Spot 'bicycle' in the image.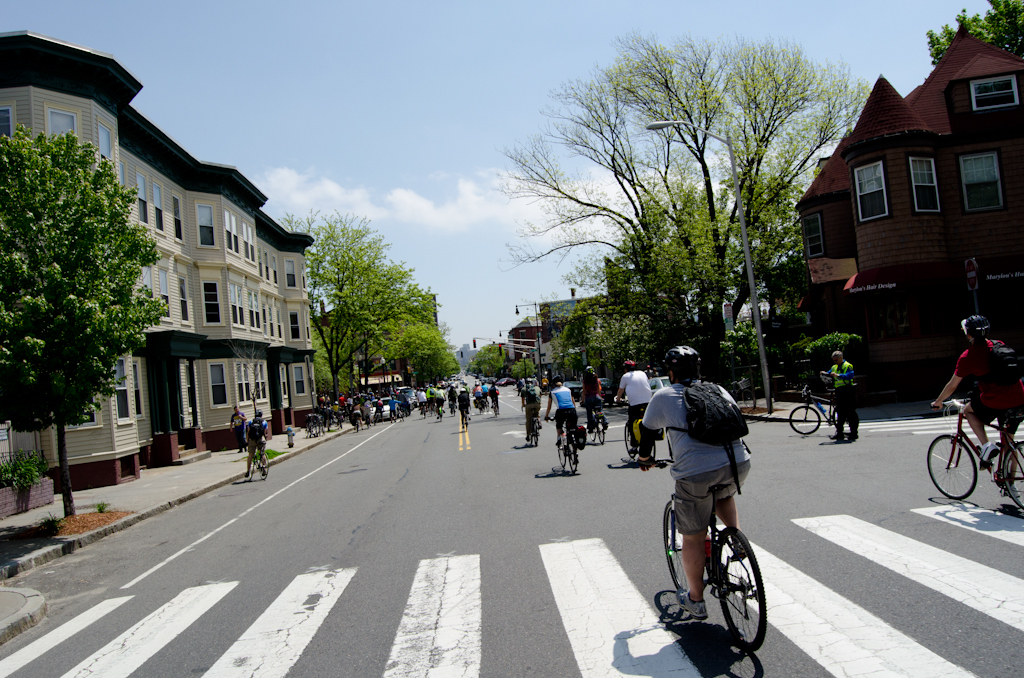
'bicycle' found at x1=430, y1=400, x2=437, y2=416.
